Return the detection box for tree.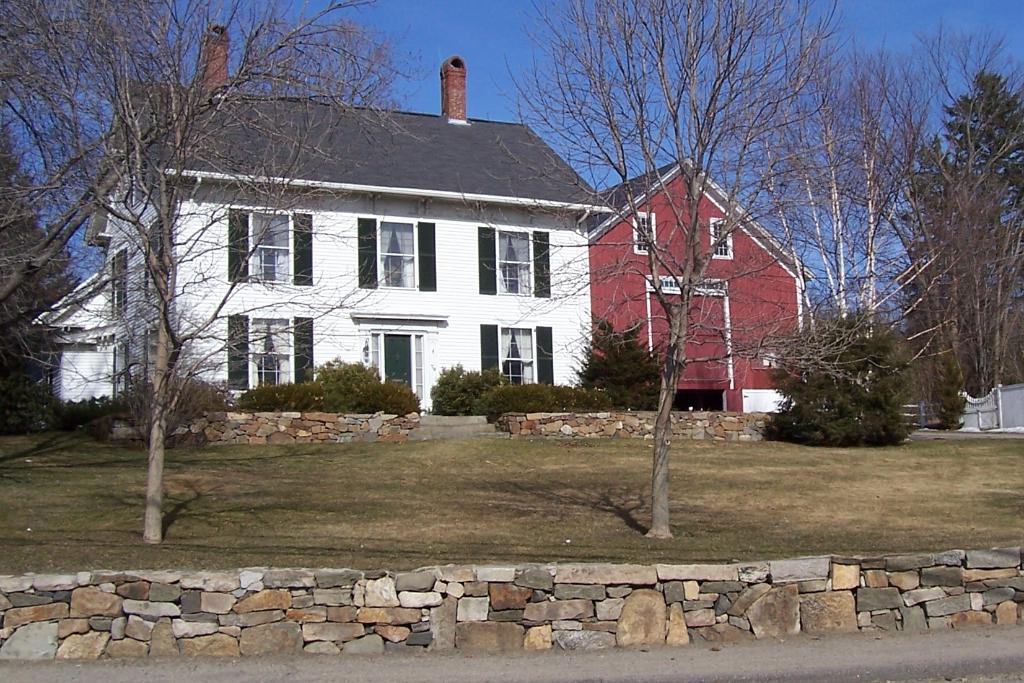
(x1=895, y1=63, x2=1010, y2=426).
